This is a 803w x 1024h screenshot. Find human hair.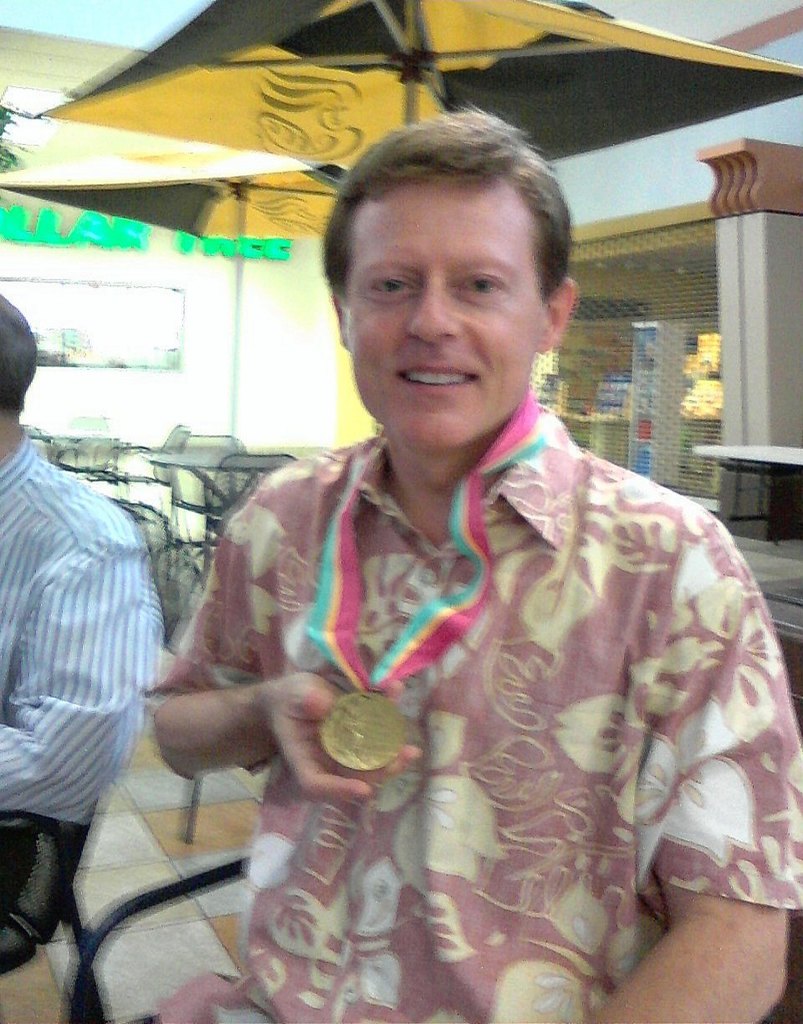
Bounding box: <bbox>0, 293, 38, 416</bbox>.
